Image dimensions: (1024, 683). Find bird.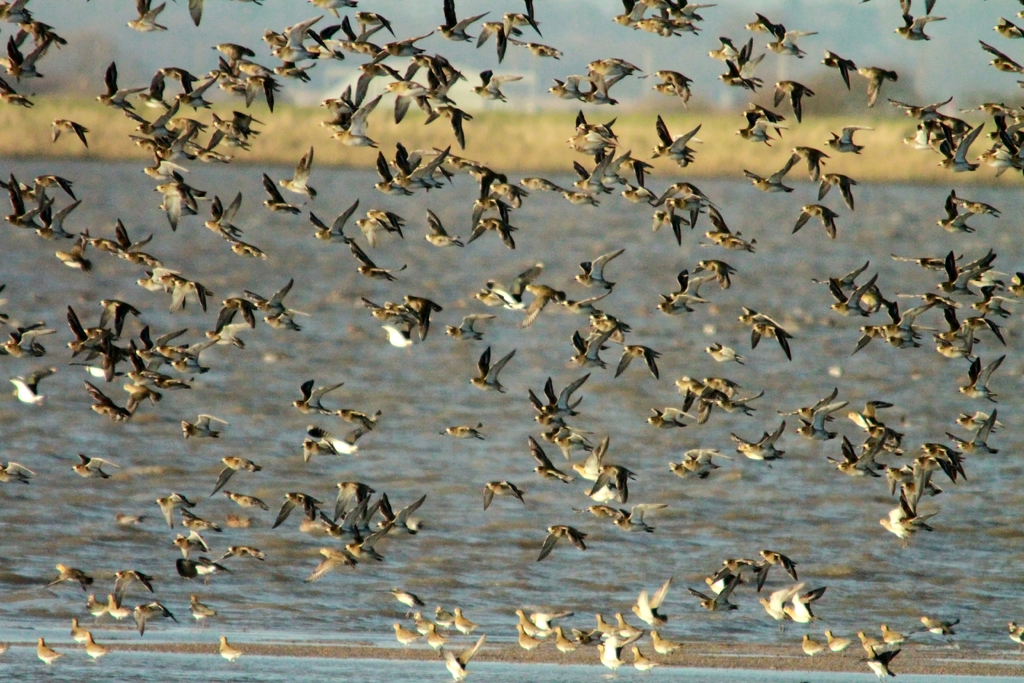
box(26, 636, 70, 682).
